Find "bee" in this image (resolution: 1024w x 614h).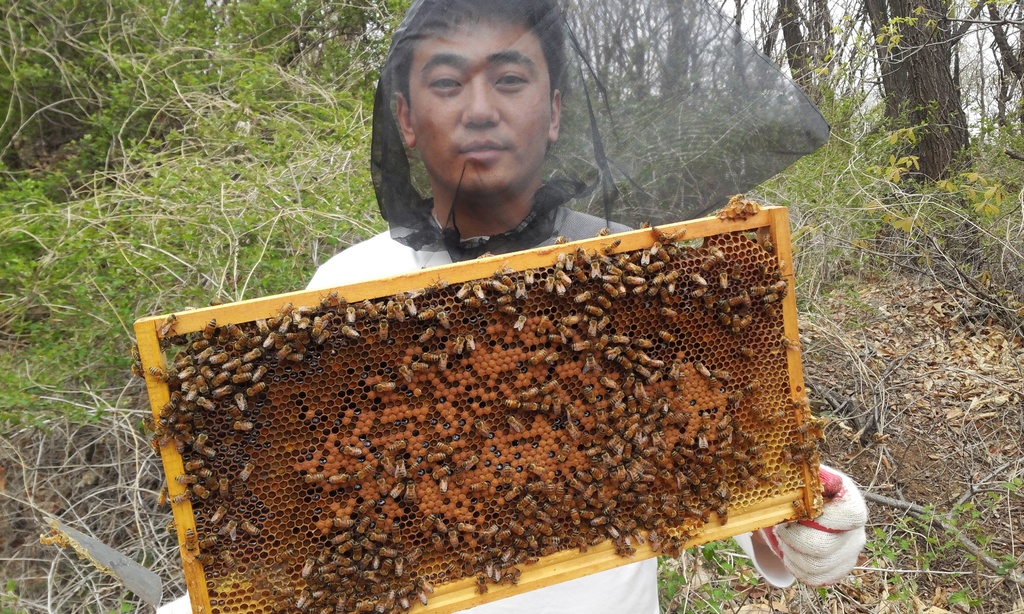
left=228, top=369, right=254, bottom=389.
